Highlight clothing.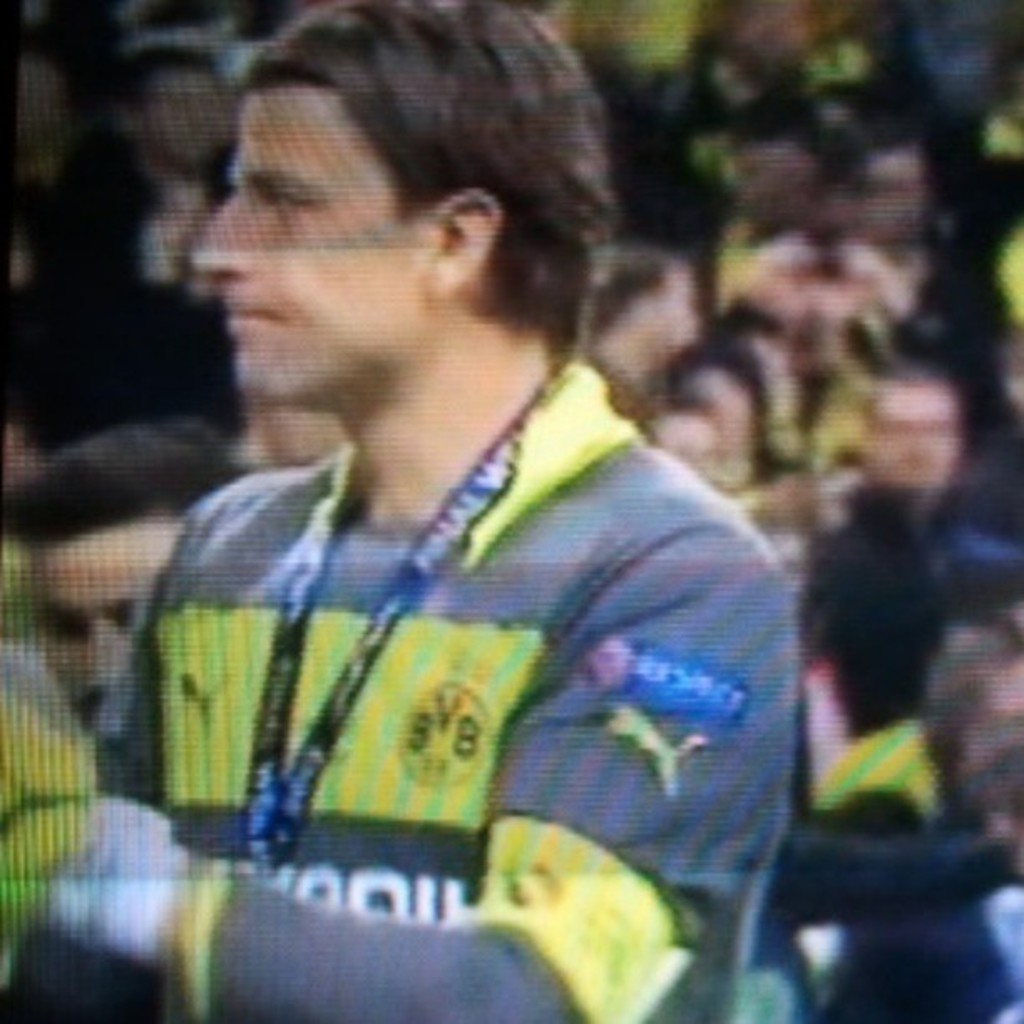
Highlighted region: box=[781, 828, 1011, 977].
